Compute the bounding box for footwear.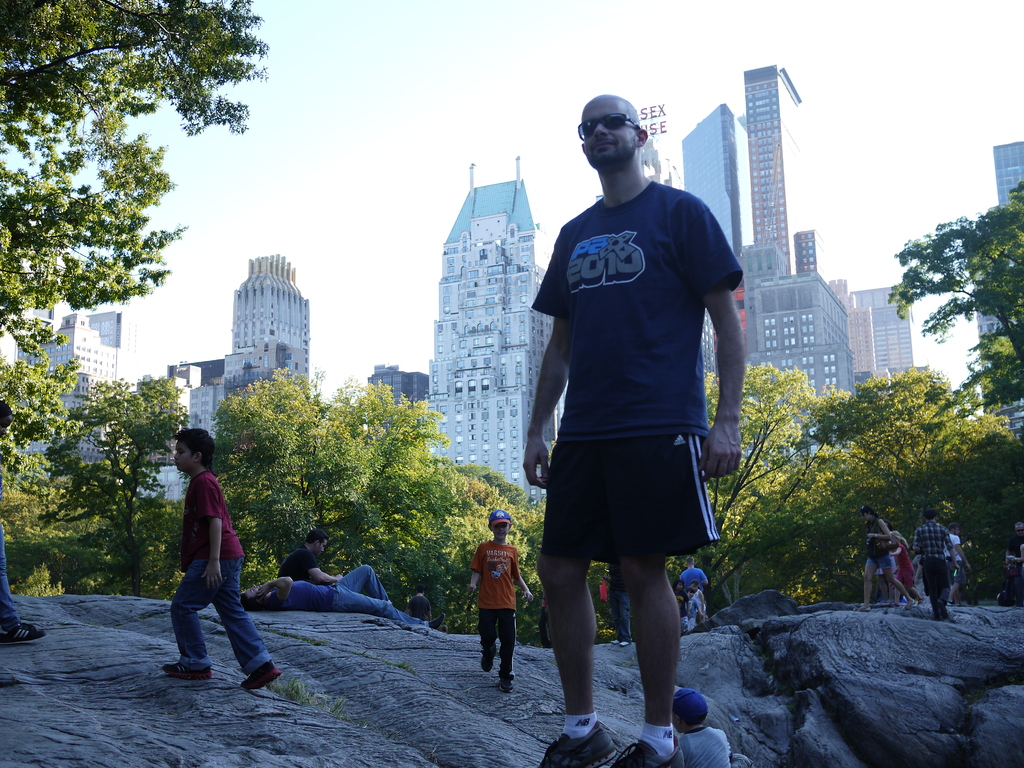
0,620,42,641.
